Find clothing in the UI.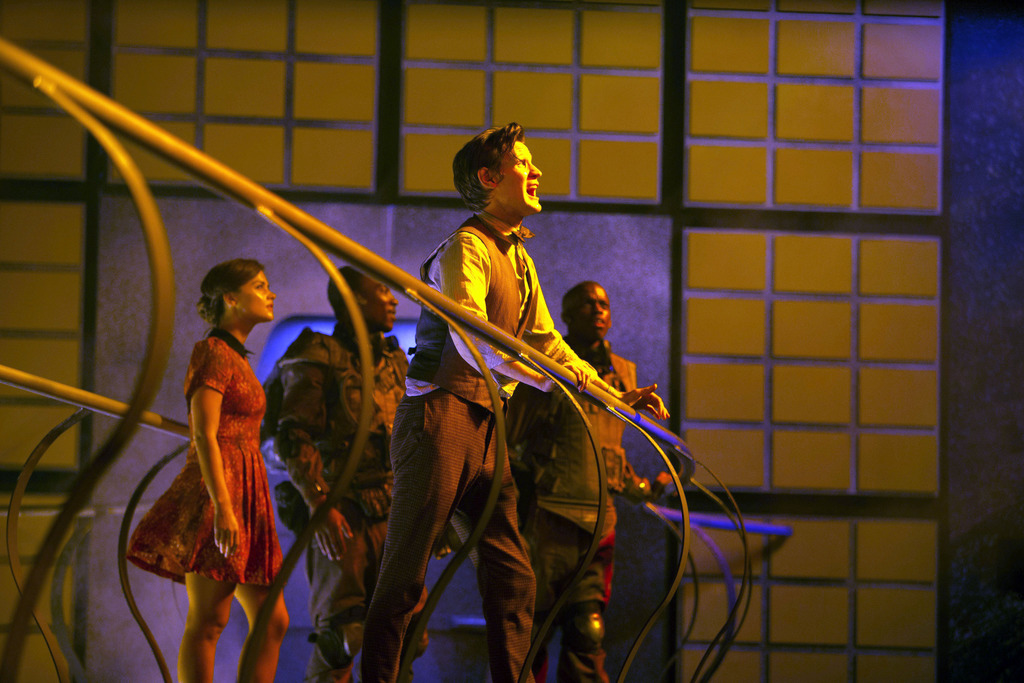
UI element at (left=360, top=216, right=601, bottom=682).
